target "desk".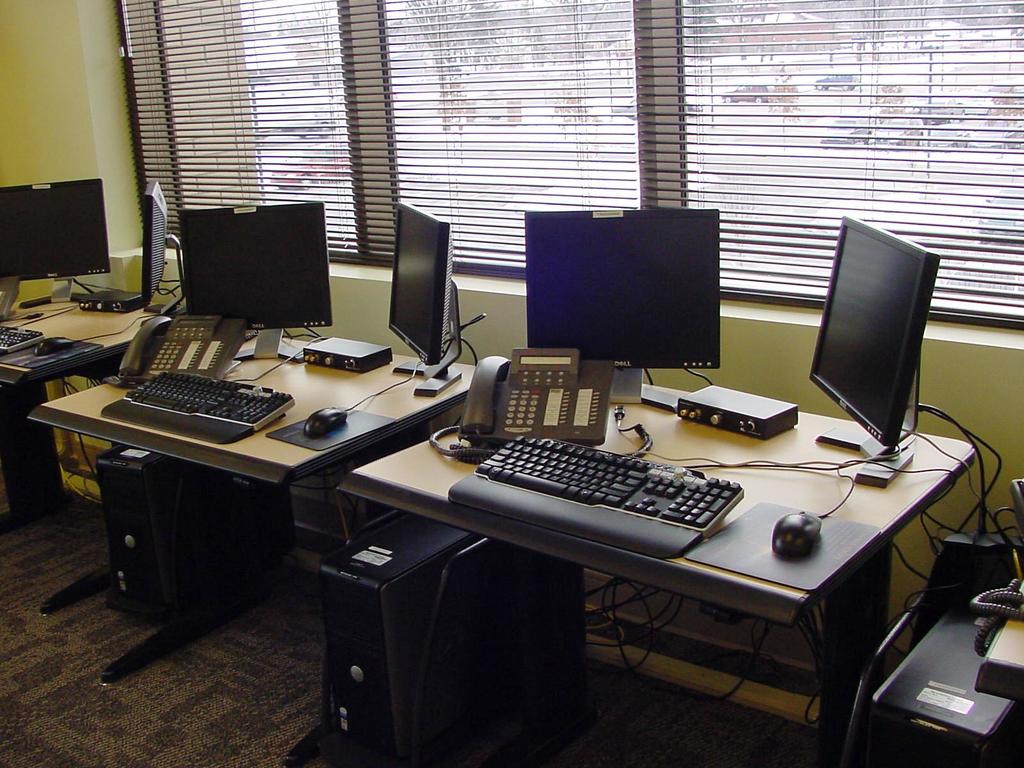
Target region: left=0, top=294, right=187, bottom=618.
